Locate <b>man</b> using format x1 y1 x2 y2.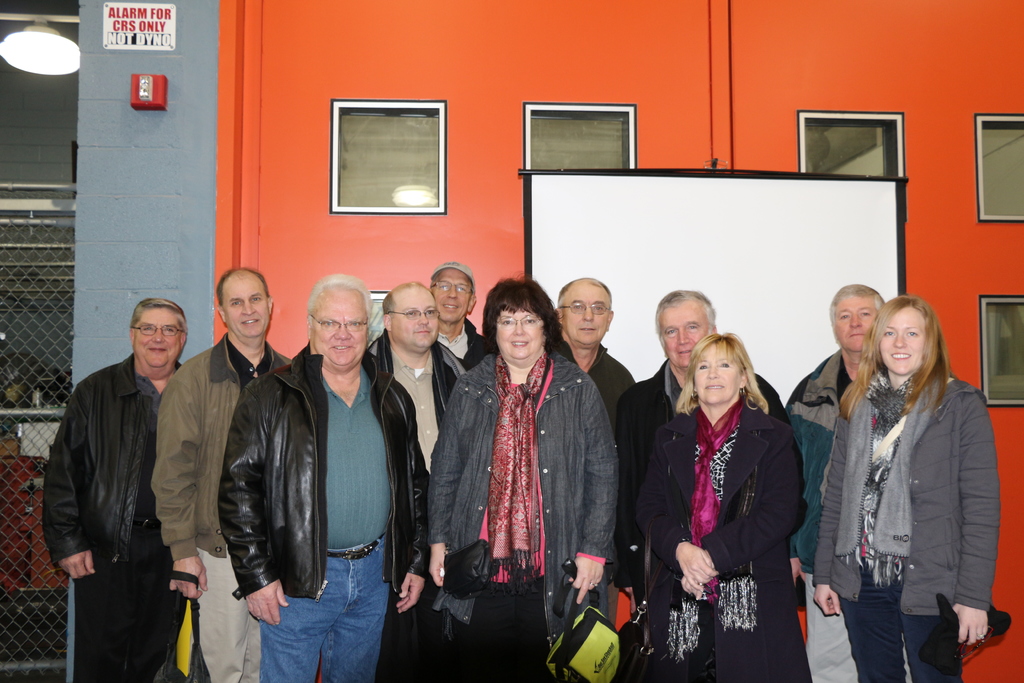
614 288 791 682.
